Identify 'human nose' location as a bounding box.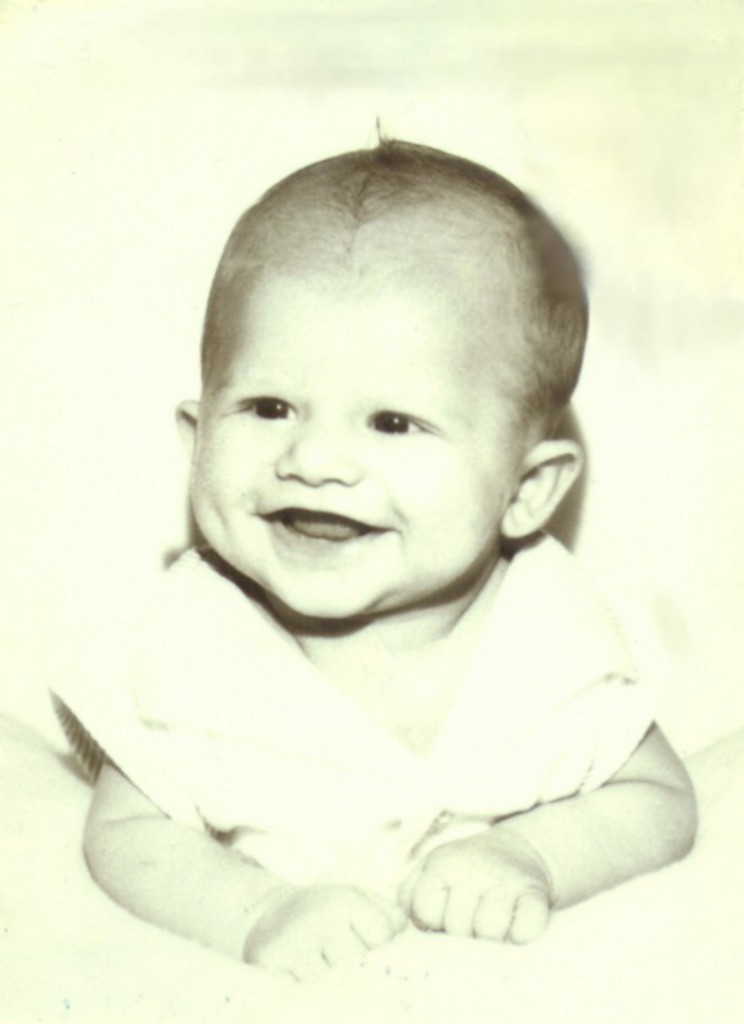
pyautogui.locateOnScreen(274, 419, 367, 487).
